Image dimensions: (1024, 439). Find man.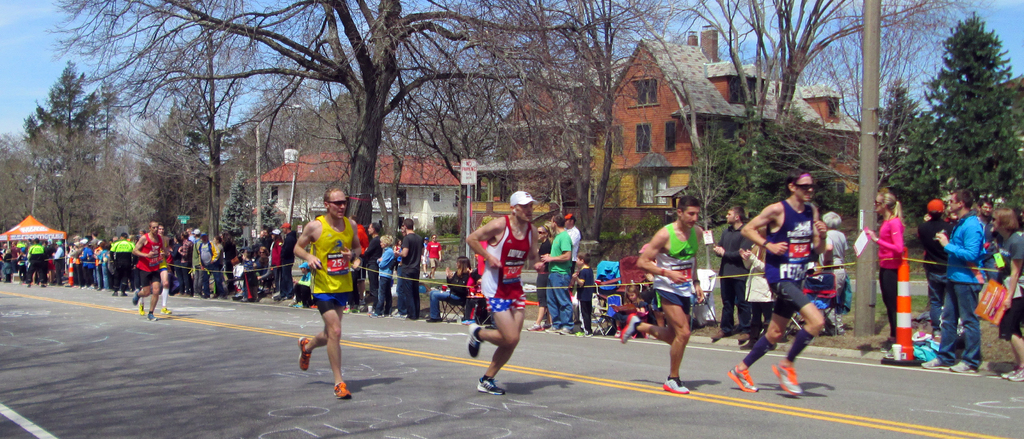
locate(392, 221, 406, 317).
